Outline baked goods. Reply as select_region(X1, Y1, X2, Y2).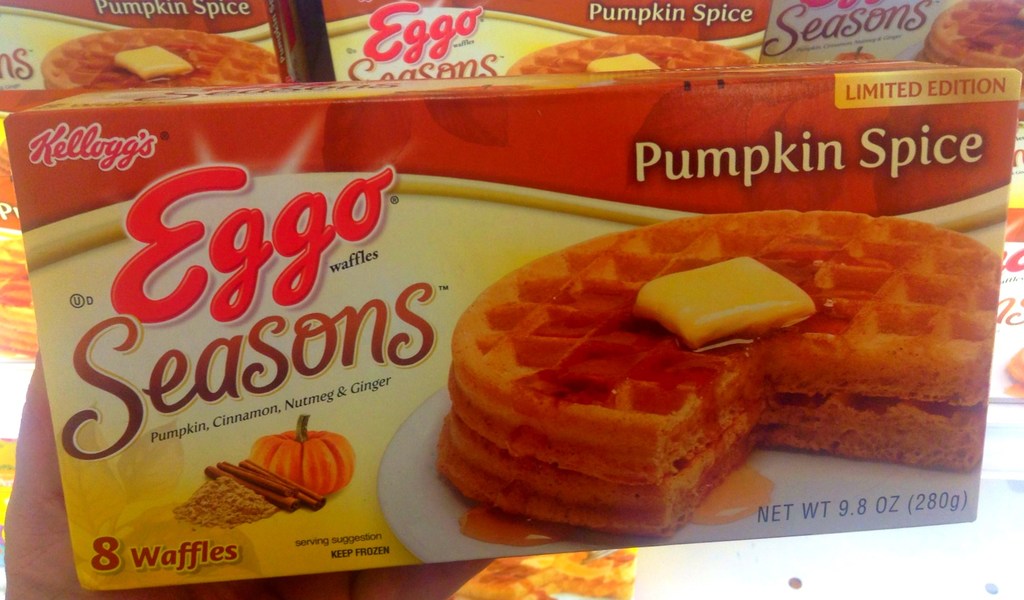
select_region(502, 33, 755, 76).
